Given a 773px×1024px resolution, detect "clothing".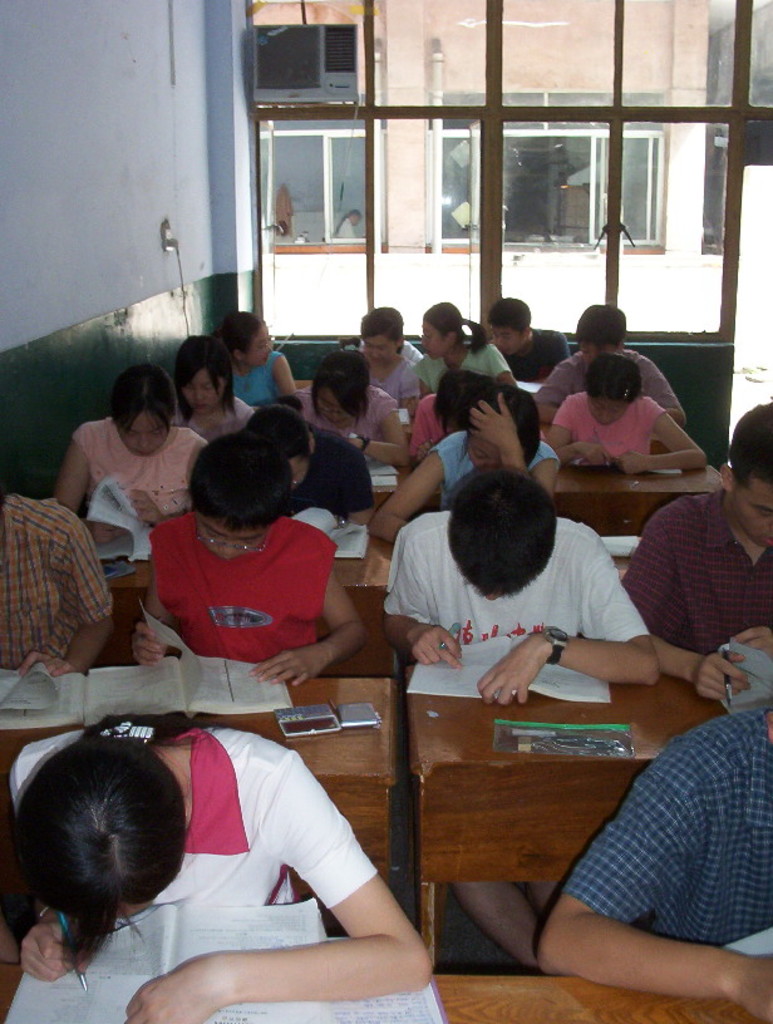
{"x1": 403, "y1": 339, "x2": 506, "y2": 392}.
